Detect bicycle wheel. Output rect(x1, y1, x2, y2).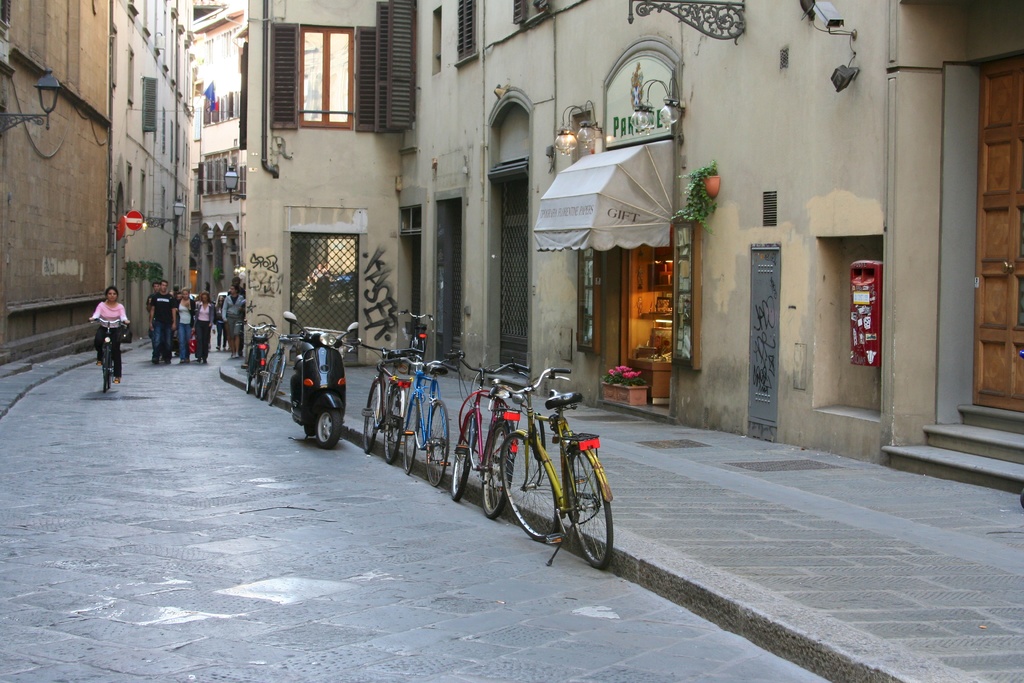
rect(243, 344, 255, 393).
